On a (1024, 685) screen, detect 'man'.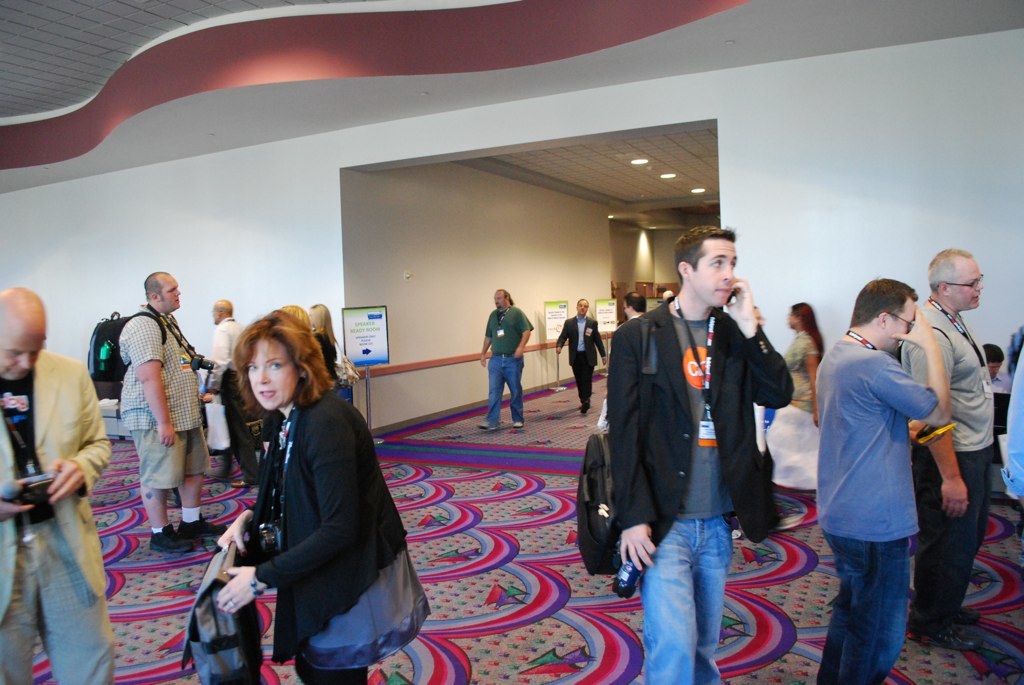
[x1=975, y1=340, x2=1011, y2=396].
